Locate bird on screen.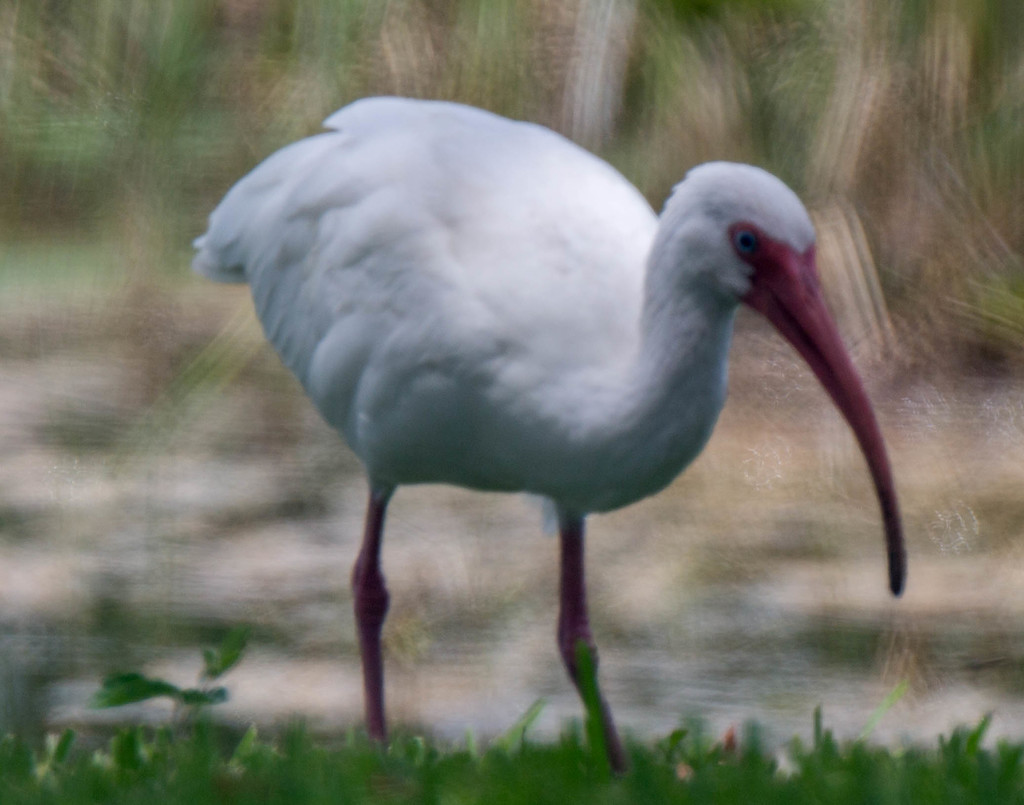
On screen at <bbox>229, 142, 932, 775</bbox>.
